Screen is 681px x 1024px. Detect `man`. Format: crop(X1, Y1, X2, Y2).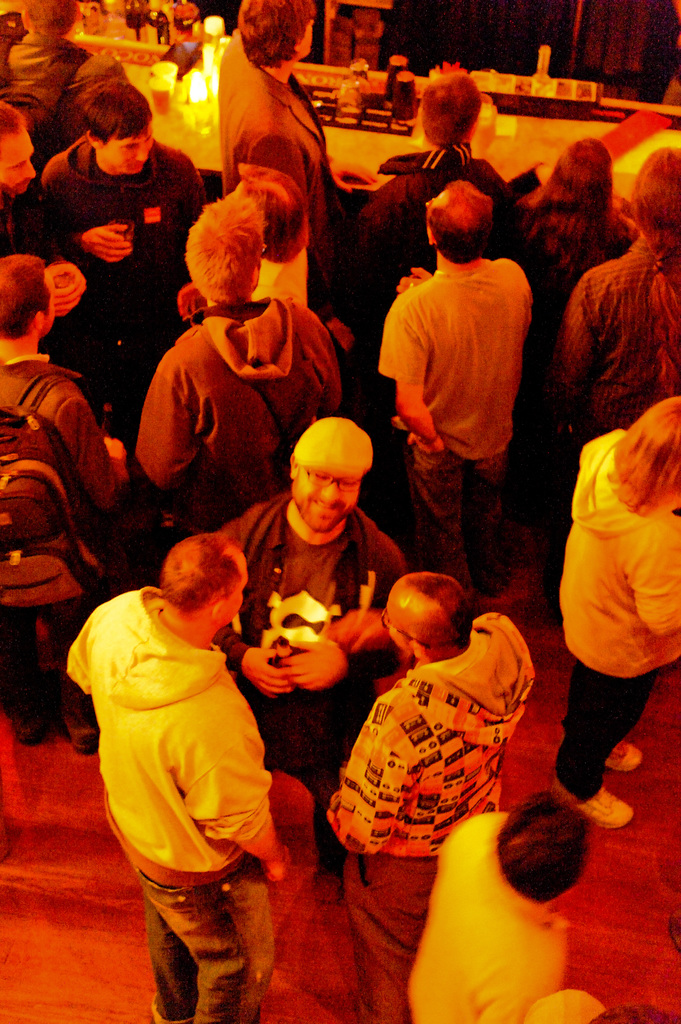
crop(401, 785, 589, 1019).
